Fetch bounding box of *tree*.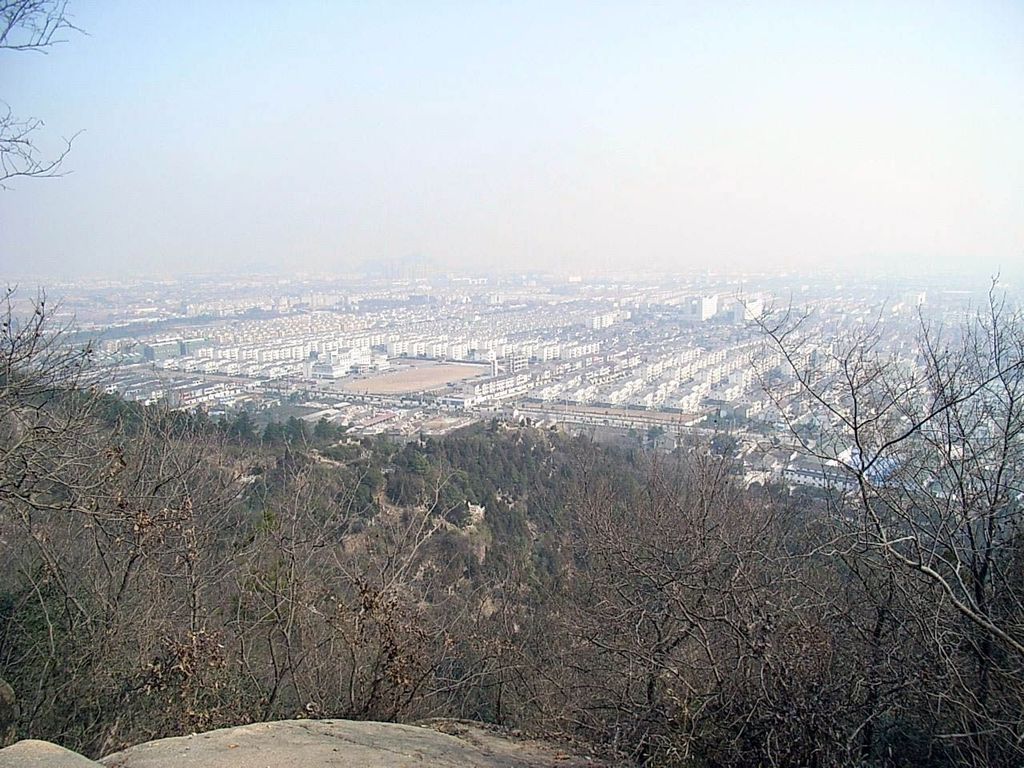
Bbox: BBox(0, 106, 75, 252).
